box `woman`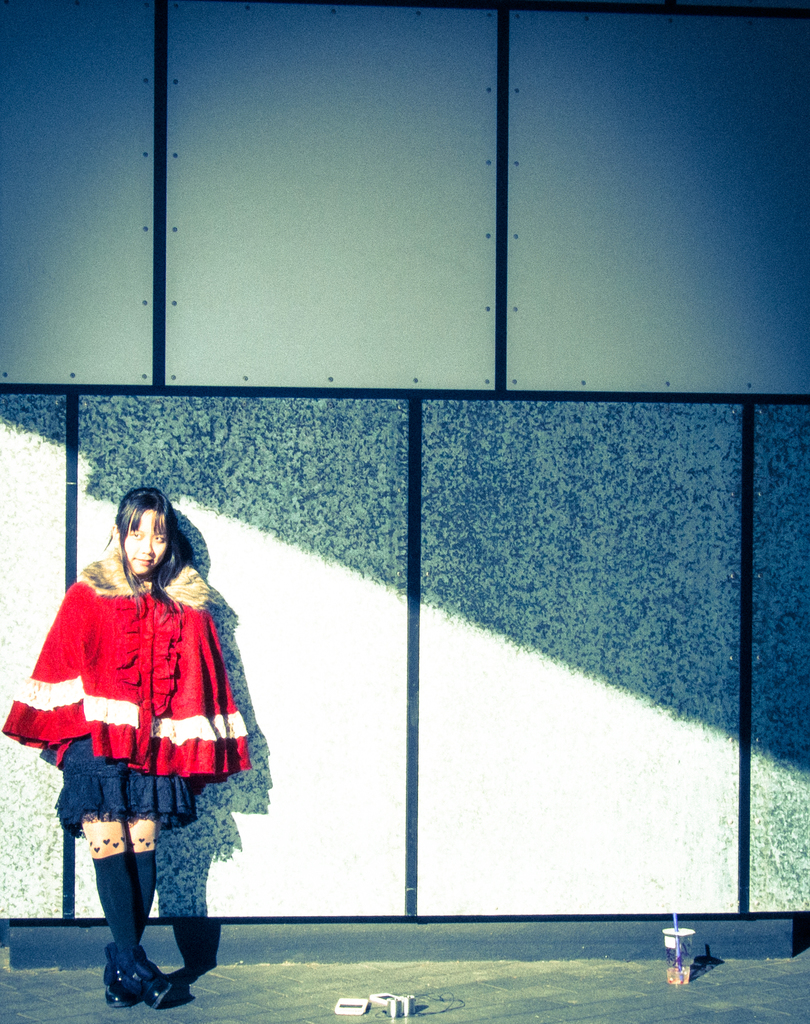
box=[0, 484, 249, 1013]
